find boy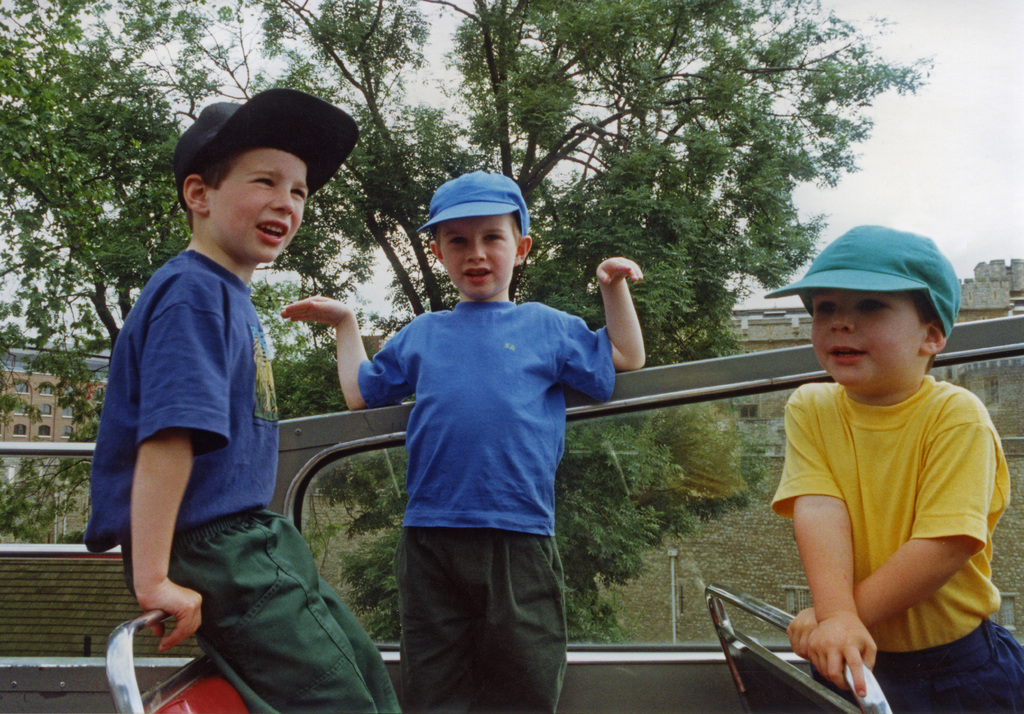
[84,142,407,713]
